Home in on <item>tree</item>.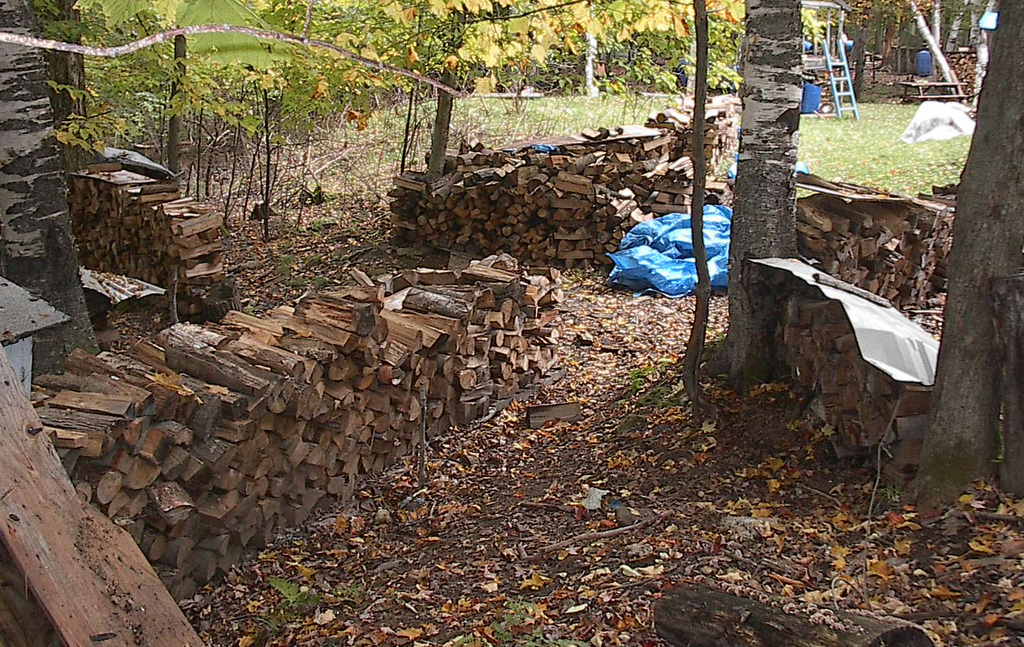
Homed in at (left=901, top=0, right=1023, bottom=515).
